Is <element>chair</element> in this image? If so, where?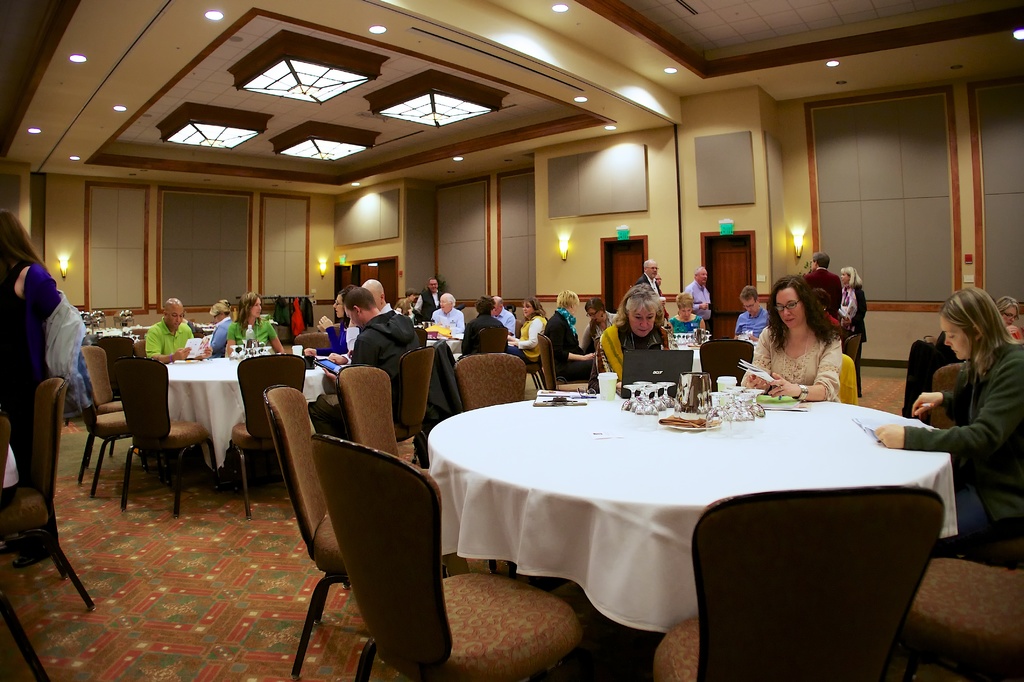
Yes, at left=312, top=434, right=585, bottom=681.
